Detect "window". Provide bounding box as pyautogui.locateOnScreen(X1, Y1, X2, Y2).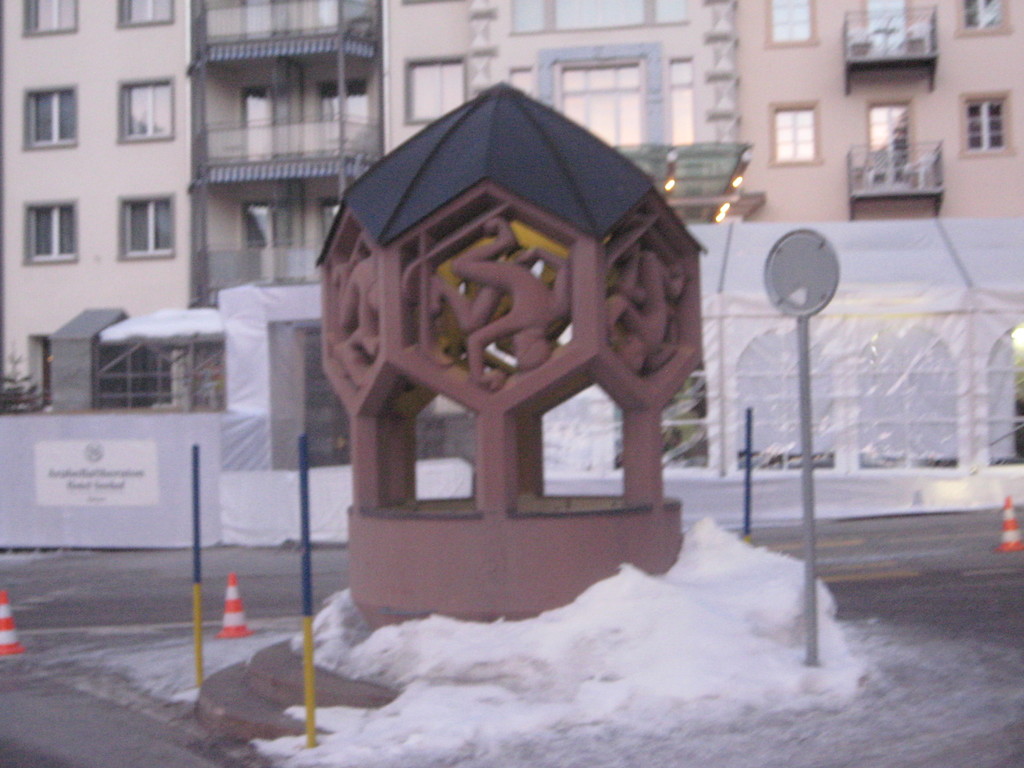
pyautogui.locateOnScreen(510, 0, 687, 29).
